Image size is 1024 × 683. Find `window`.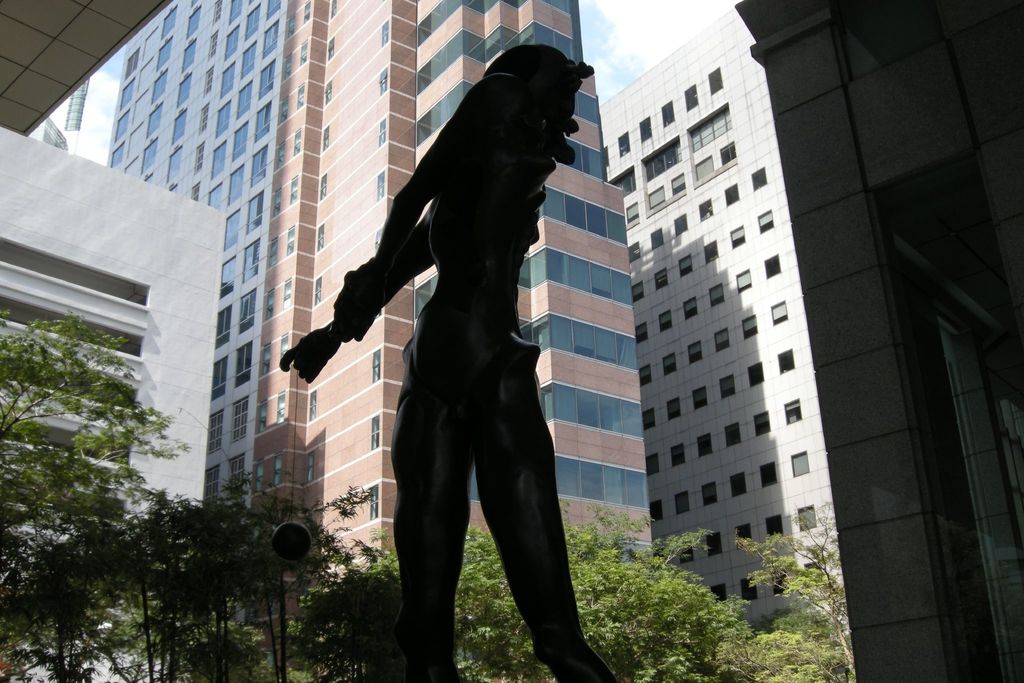
select_region(661, 354, 681, 375).
